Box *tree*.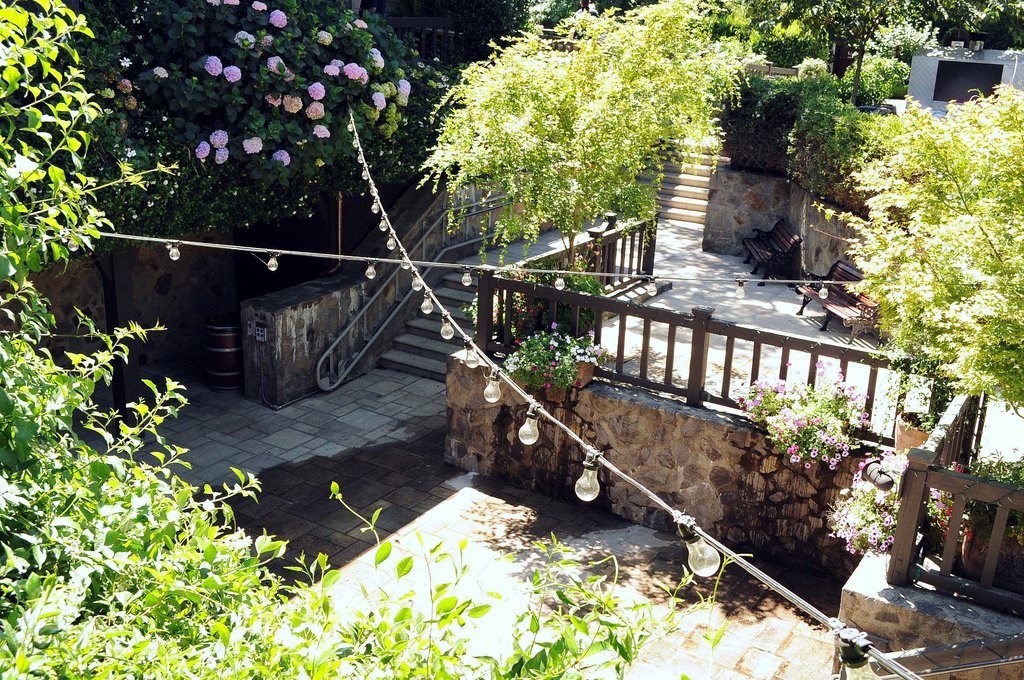
<region>824, 76, 1023, 467</region>.
